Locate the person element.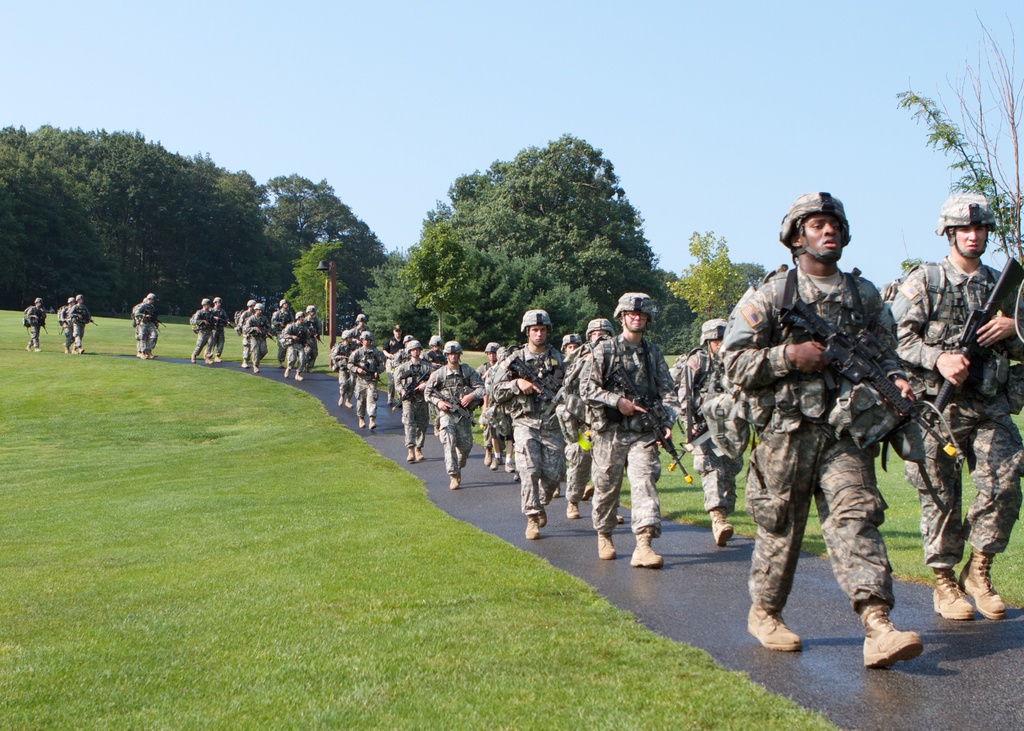
Element bbox: (193, 299, 221, 359).
